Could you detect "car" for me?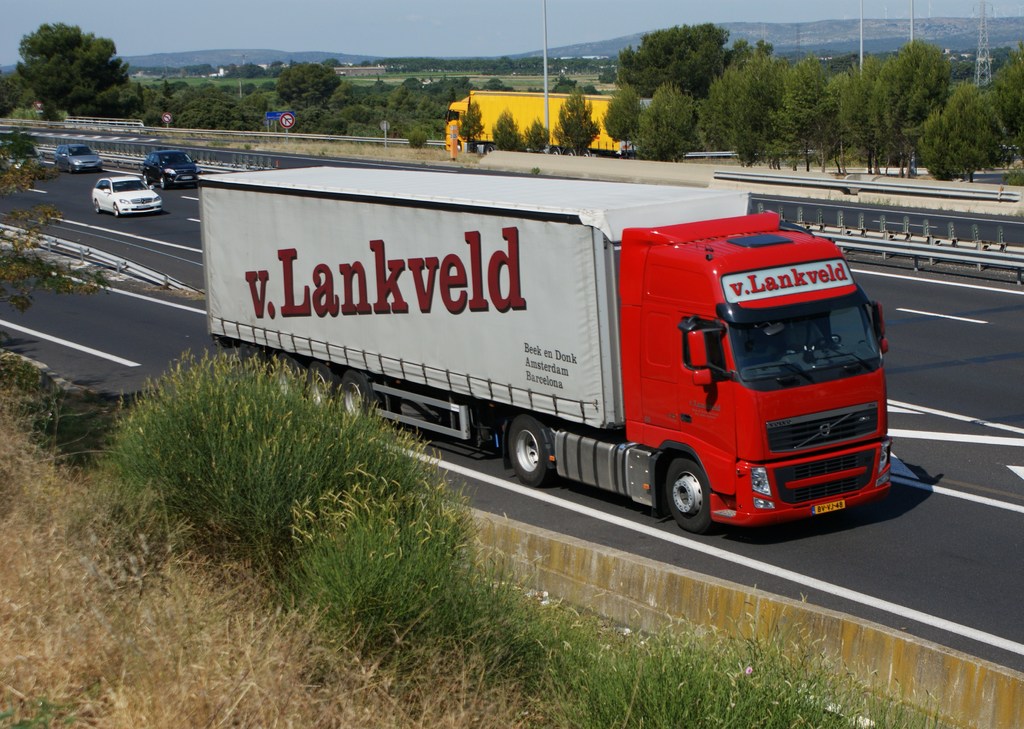
Detection result: (145, 145, 200, 184).
